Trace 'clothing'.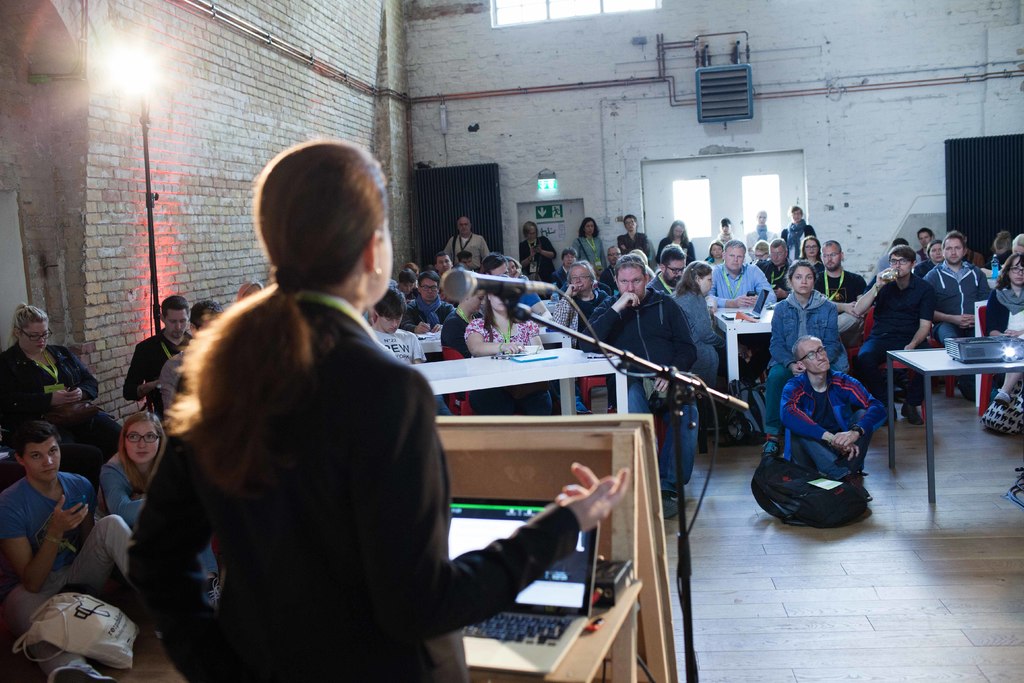
Traced to (left=570, top=234, right=608, bottom=272).
